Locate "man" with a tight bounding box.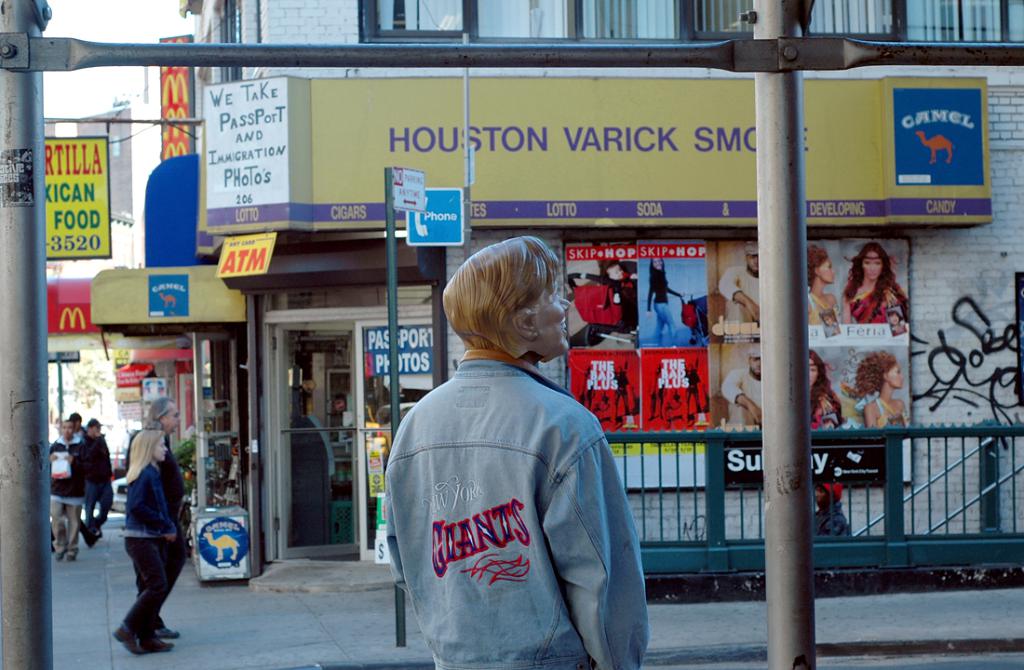
142 395 188 636.
